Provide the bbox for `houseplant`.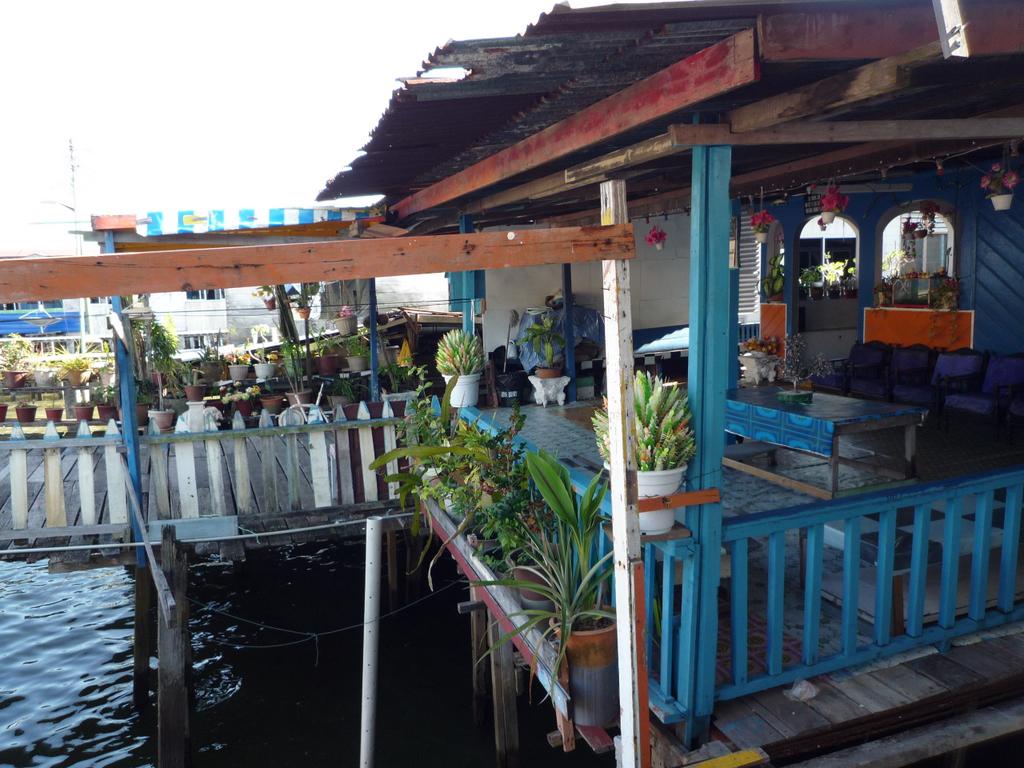
[514, 307, 572, 384].
